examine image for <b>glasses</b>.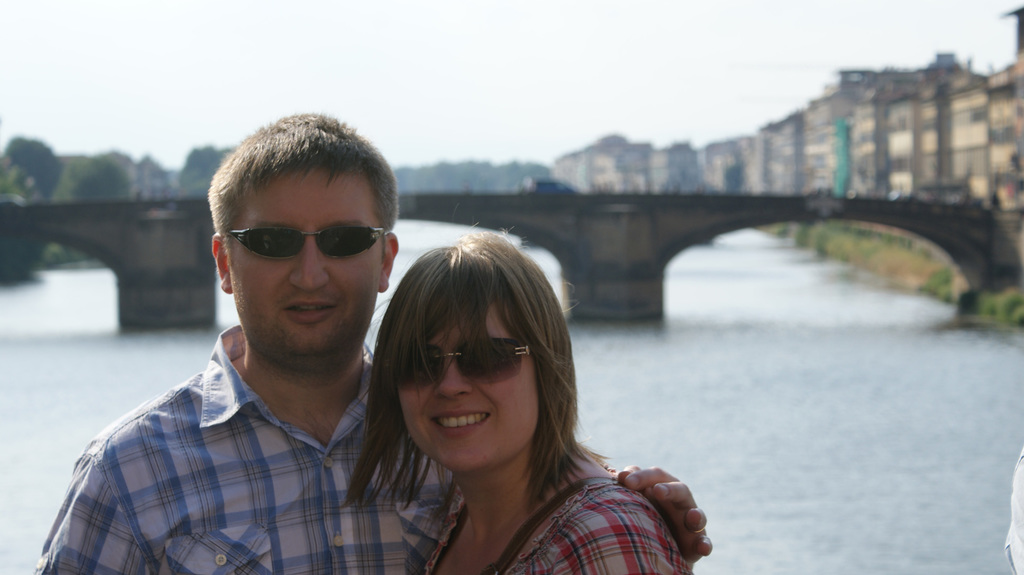
Examination result: (left=392, top=327, right=537, bottom=394).
